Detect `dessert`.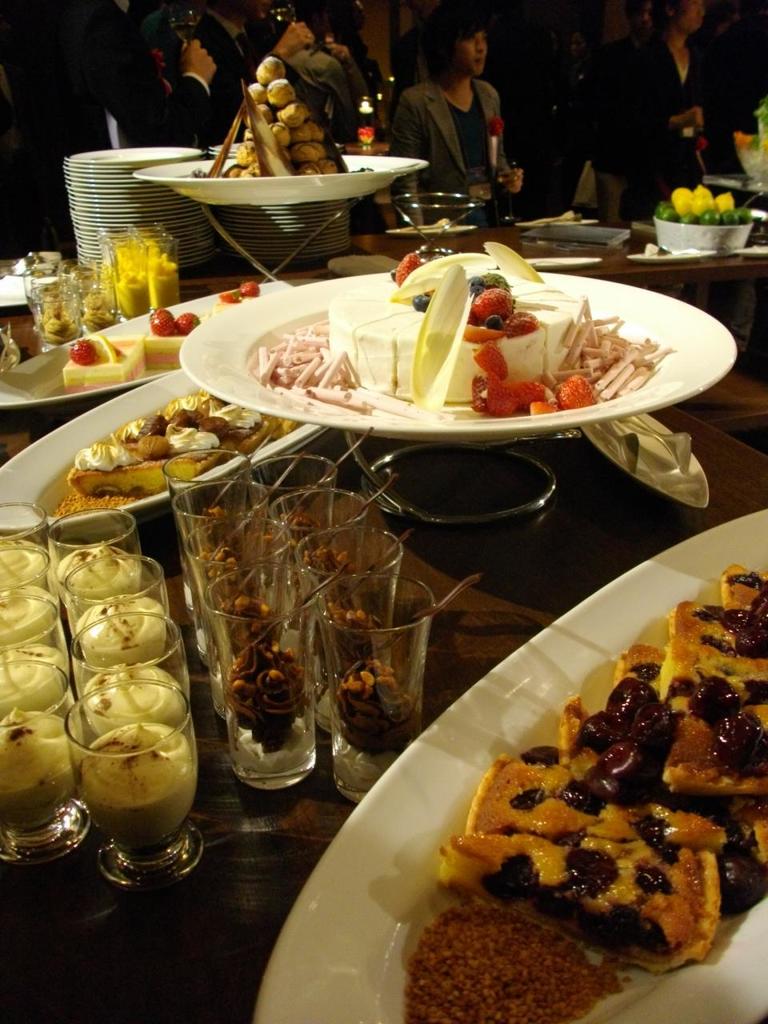
Detected at 250/240/672/420.
